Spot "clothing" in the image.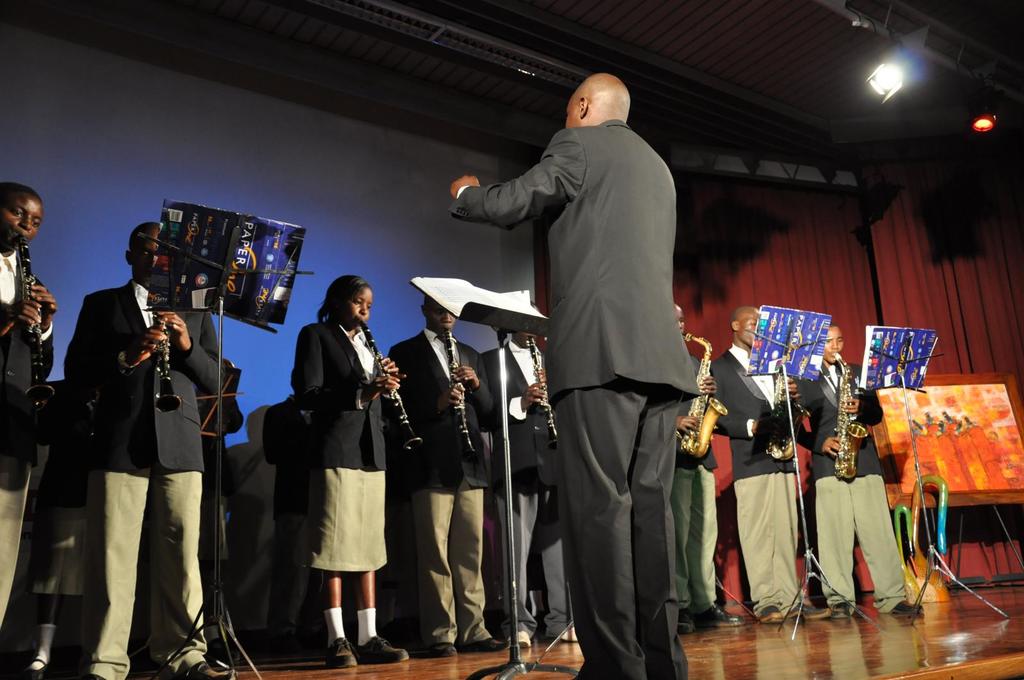
"clothing" found at box=[388, 331, 492, 645].
